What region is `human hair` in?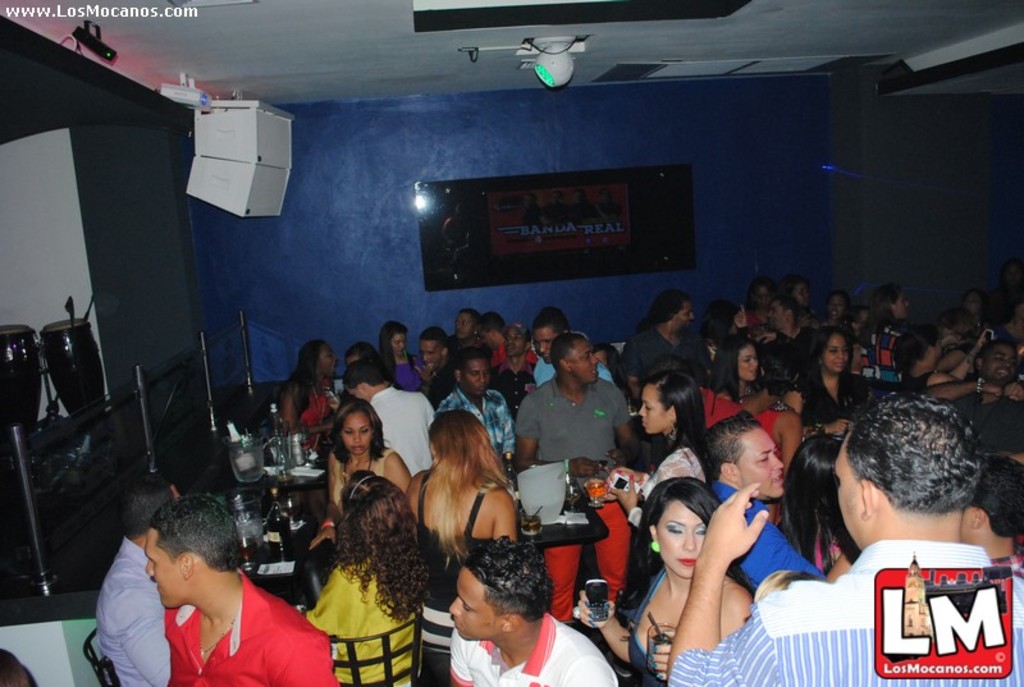
detection(637, 288, 682, 330).
